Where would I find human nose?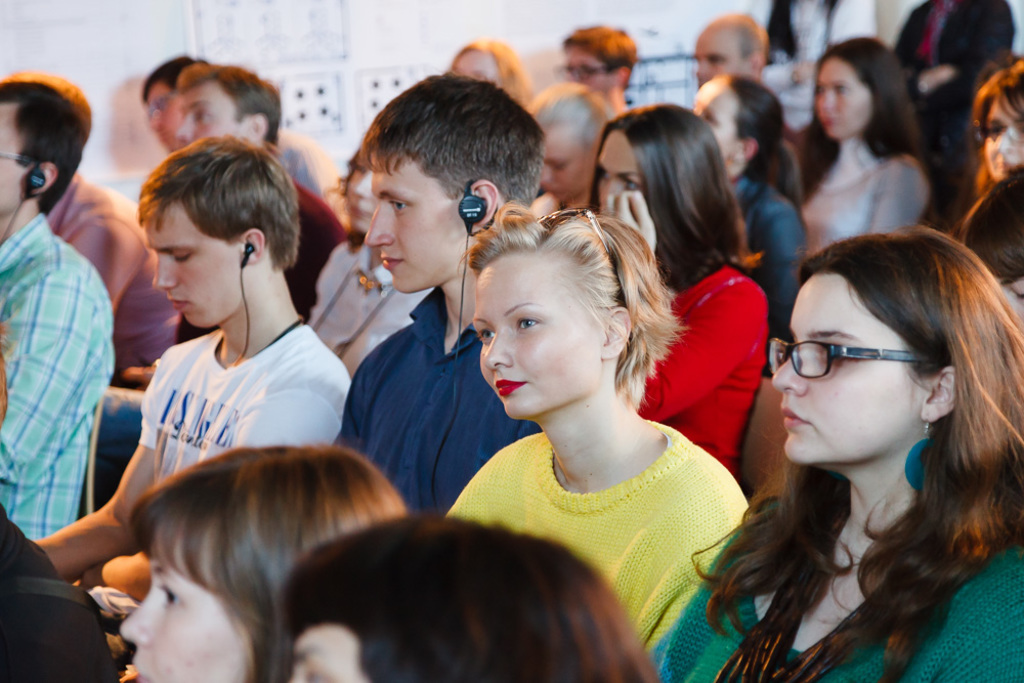
At (480, 332, 511, 368).
